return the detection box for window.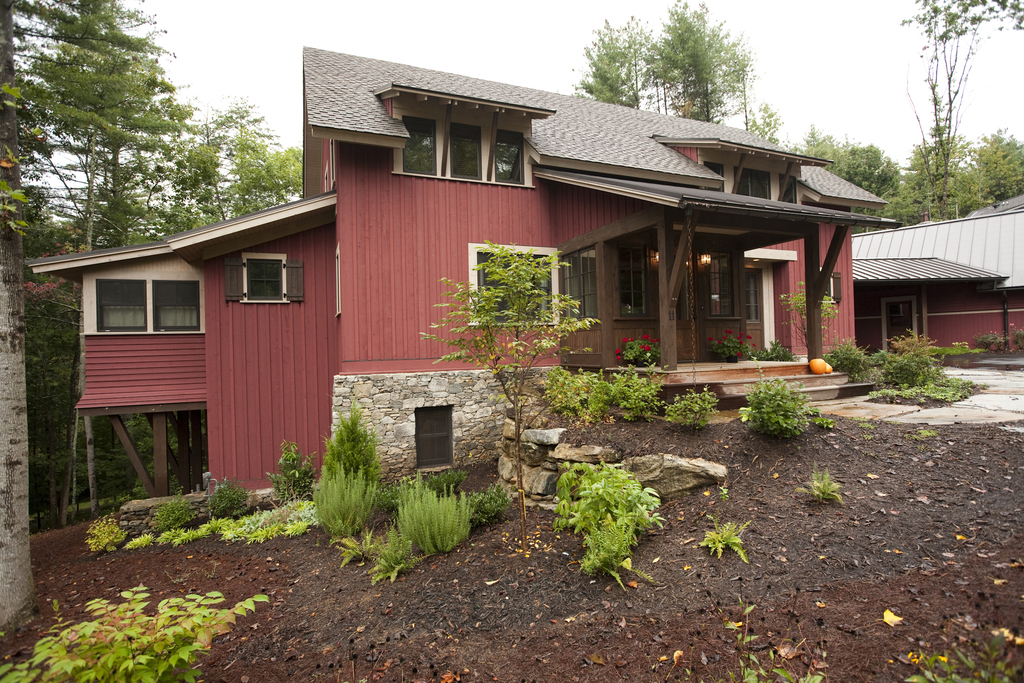
[x1=735, y1=276, x2=761, y2=320].
